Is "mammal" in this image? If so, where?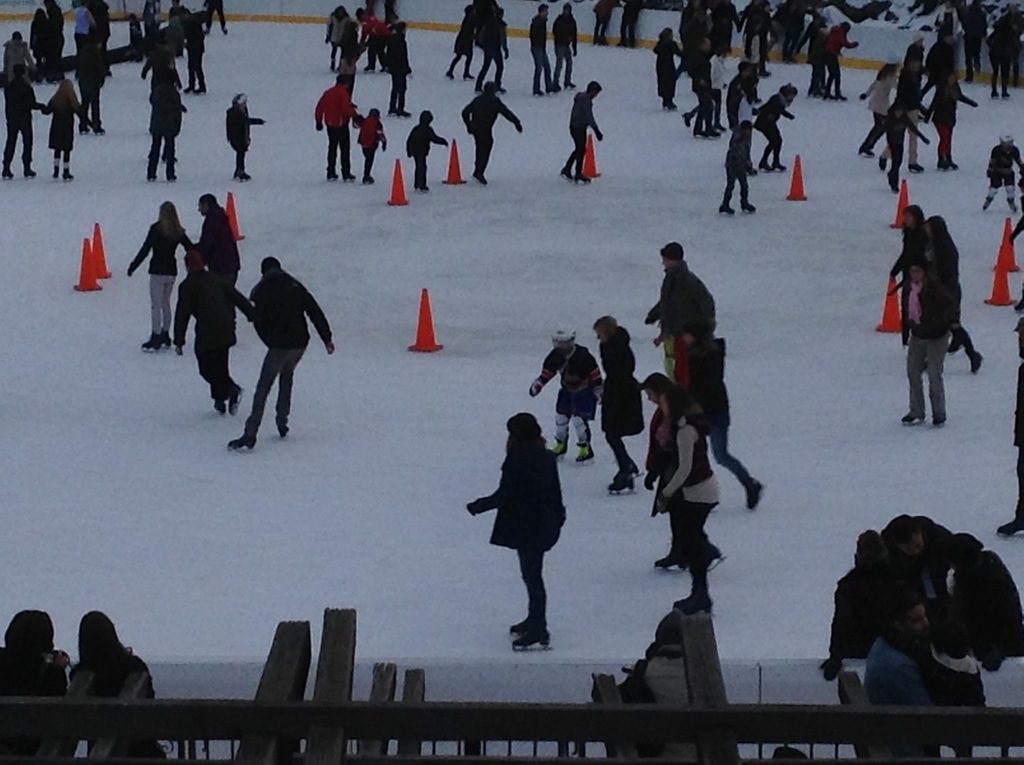
Yes, at bbox=(643, 369, 673, 566).
